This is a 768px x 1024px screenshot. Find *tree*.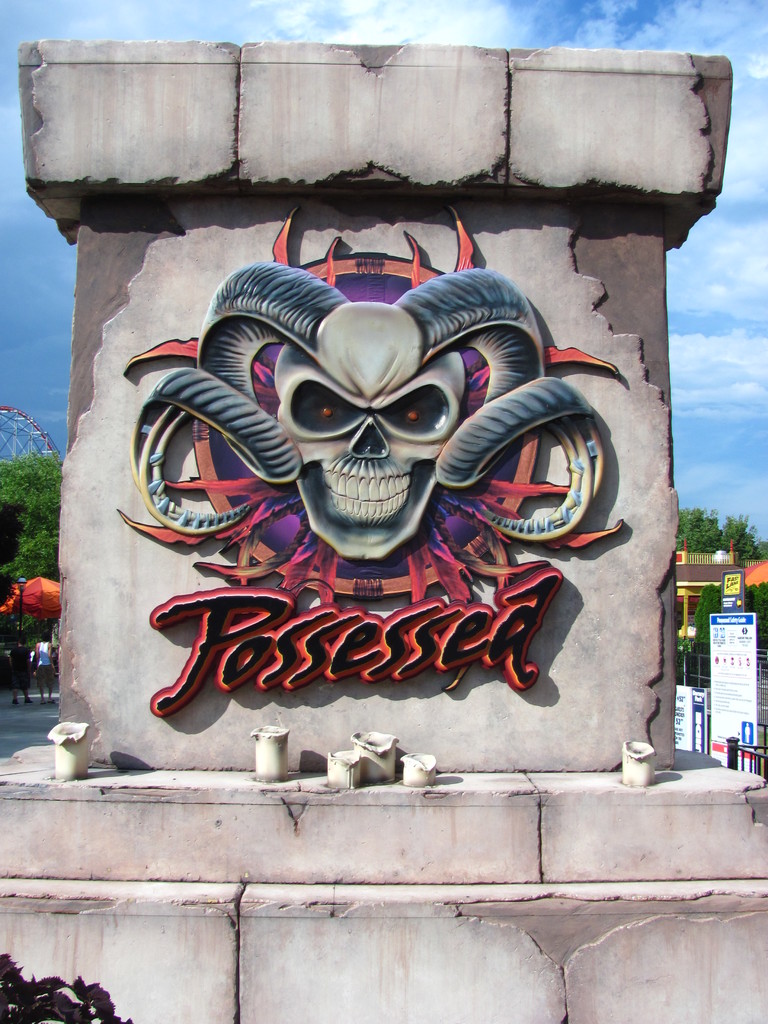
Bounding box: box(723, 506, 765, 573).
